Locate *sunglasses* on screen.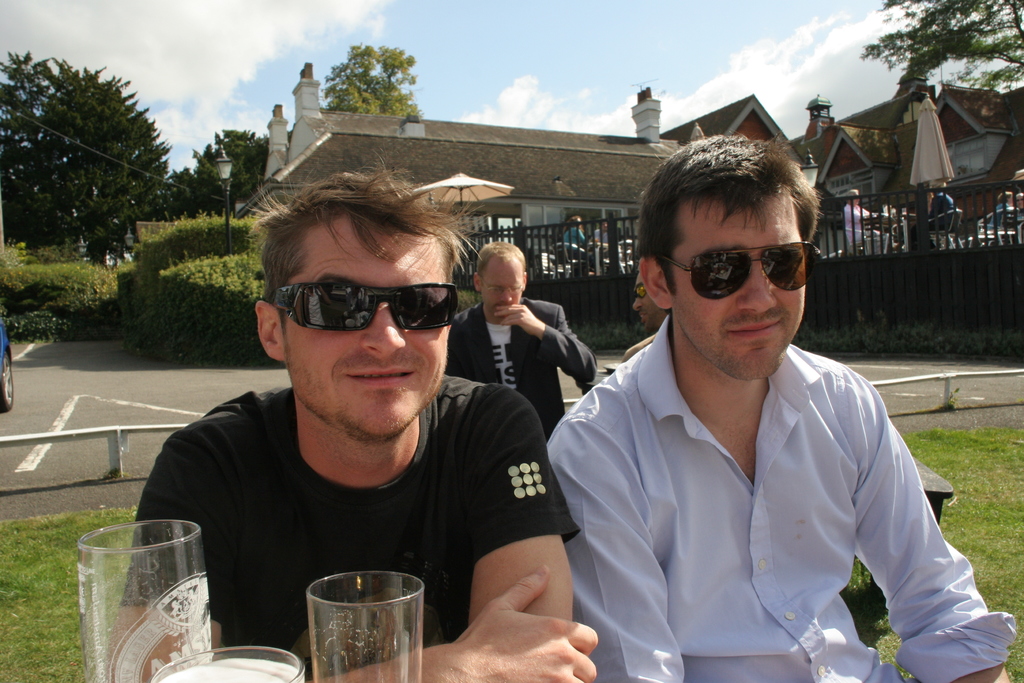
On screen at (x1=274, y1=284, x2=456, y2=331).
